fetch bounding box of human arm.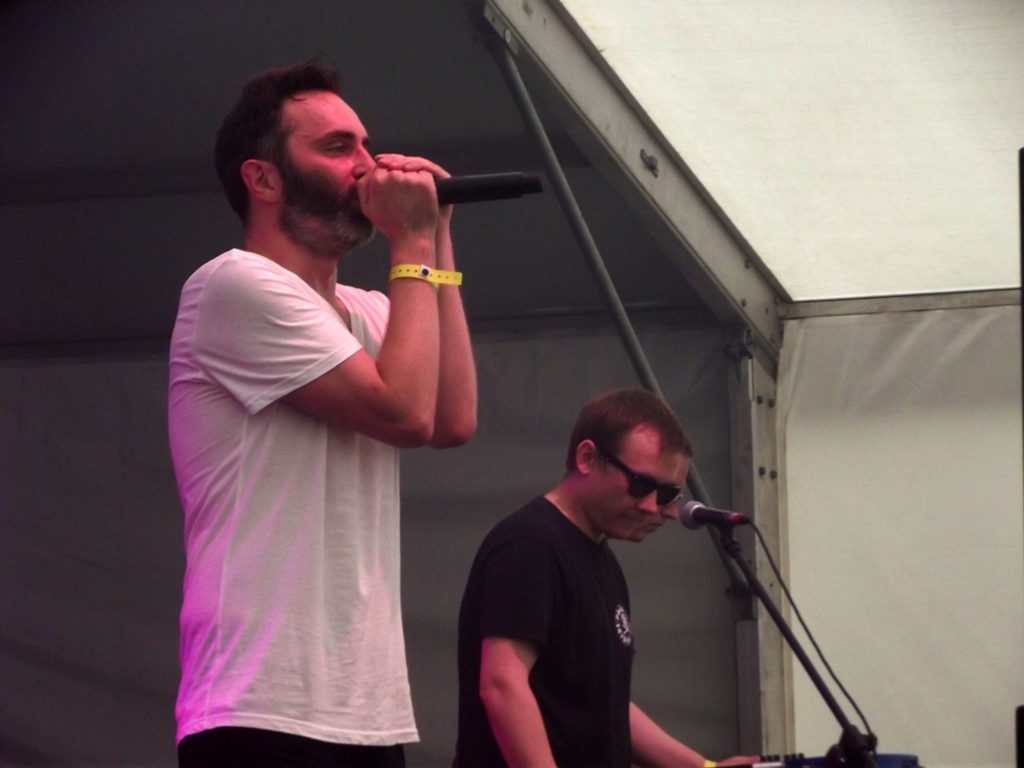
Bbox: bbox=[479, 528, 554, 767].
